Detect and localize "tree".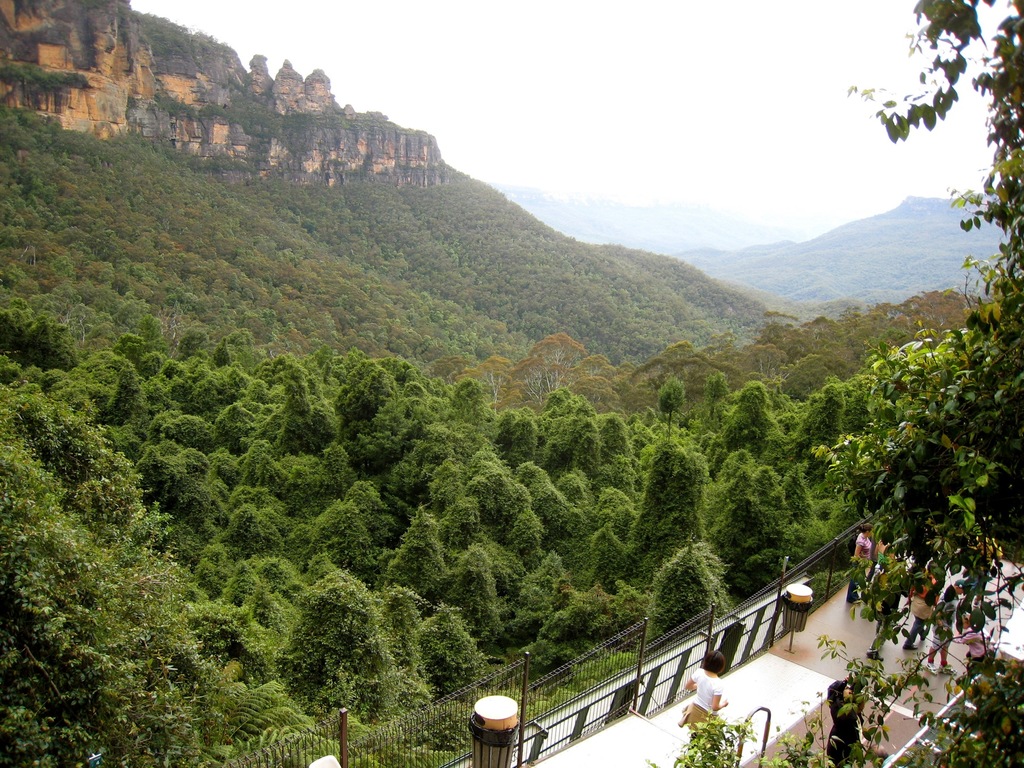
Localized at [552, 392, 772, 636].
